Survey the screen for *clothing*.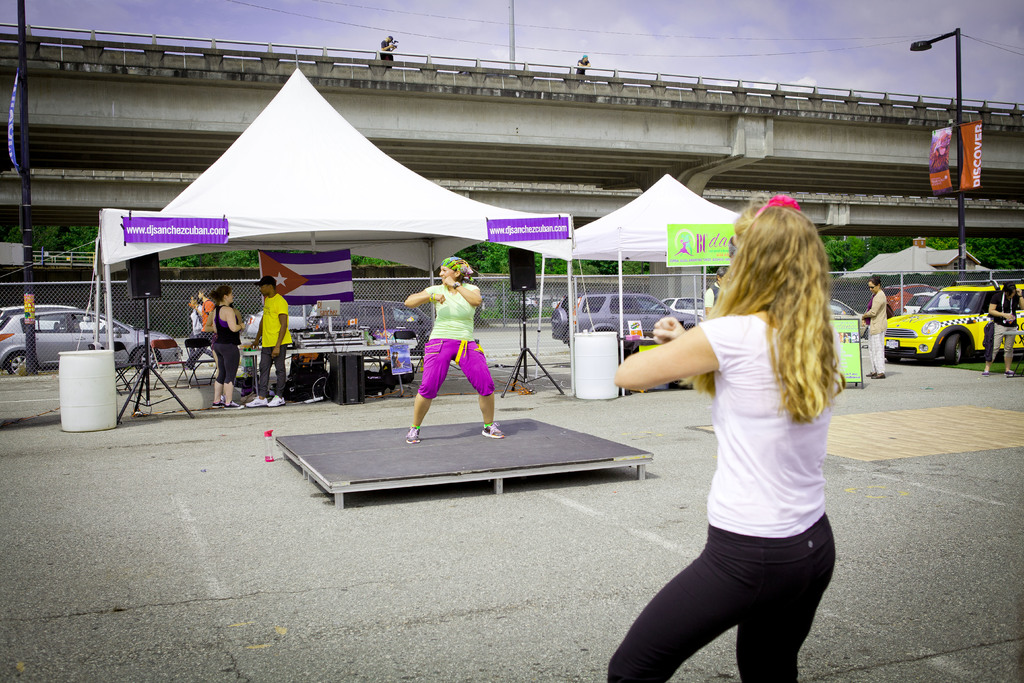
Survey found: <region>859, 289, 890, 370</region>.
